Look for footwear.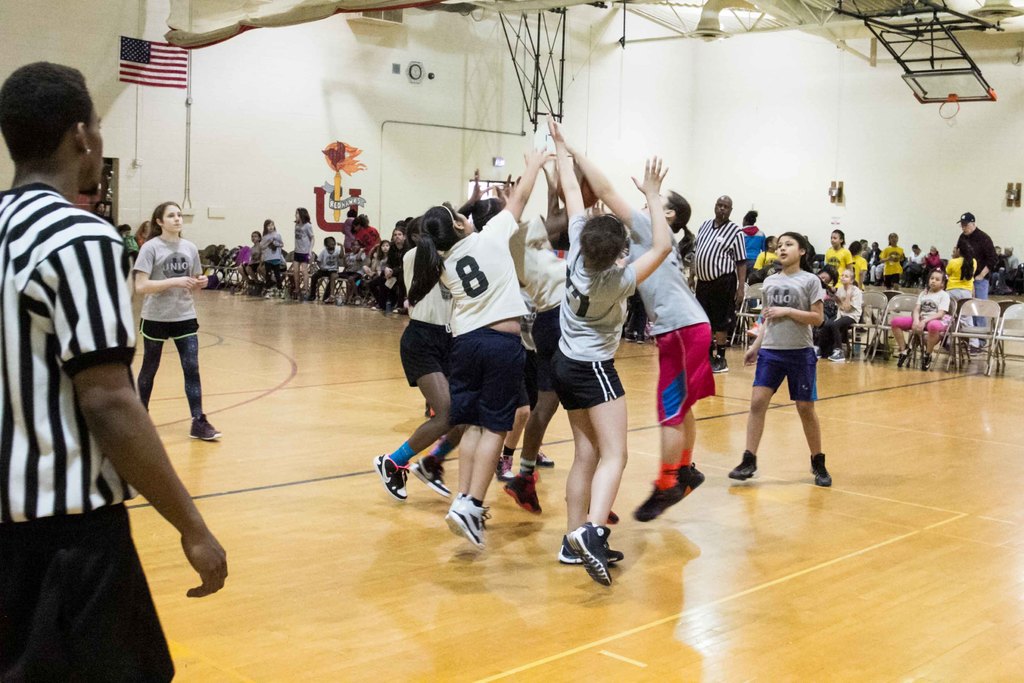
Found: 181,407,219,443.
